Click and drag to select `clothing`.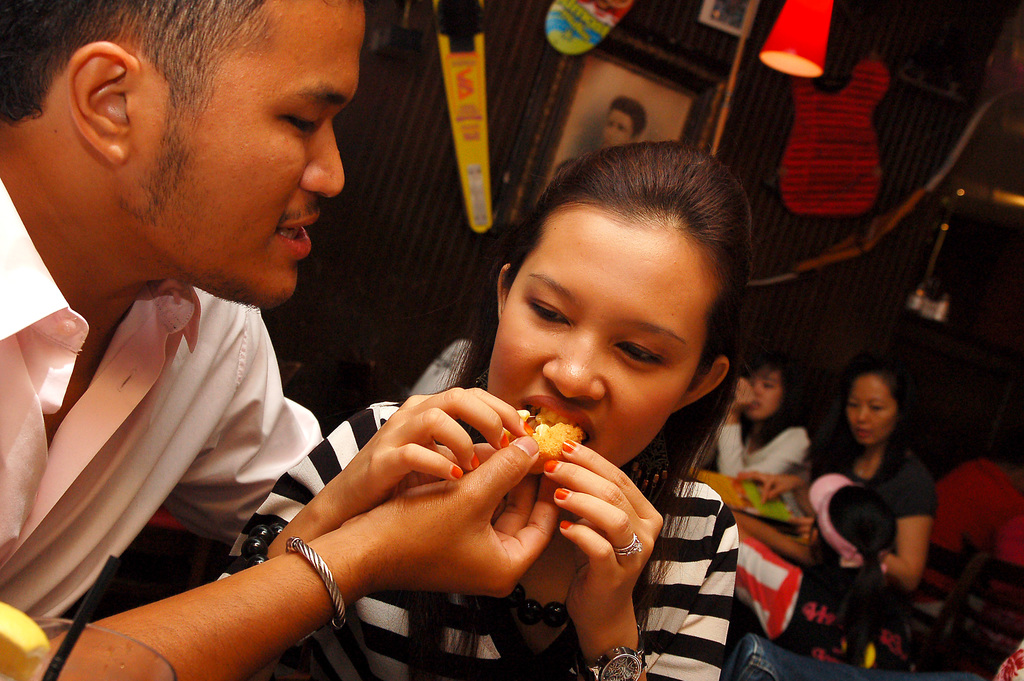
Selection: box(778, 569, 917, 674).
